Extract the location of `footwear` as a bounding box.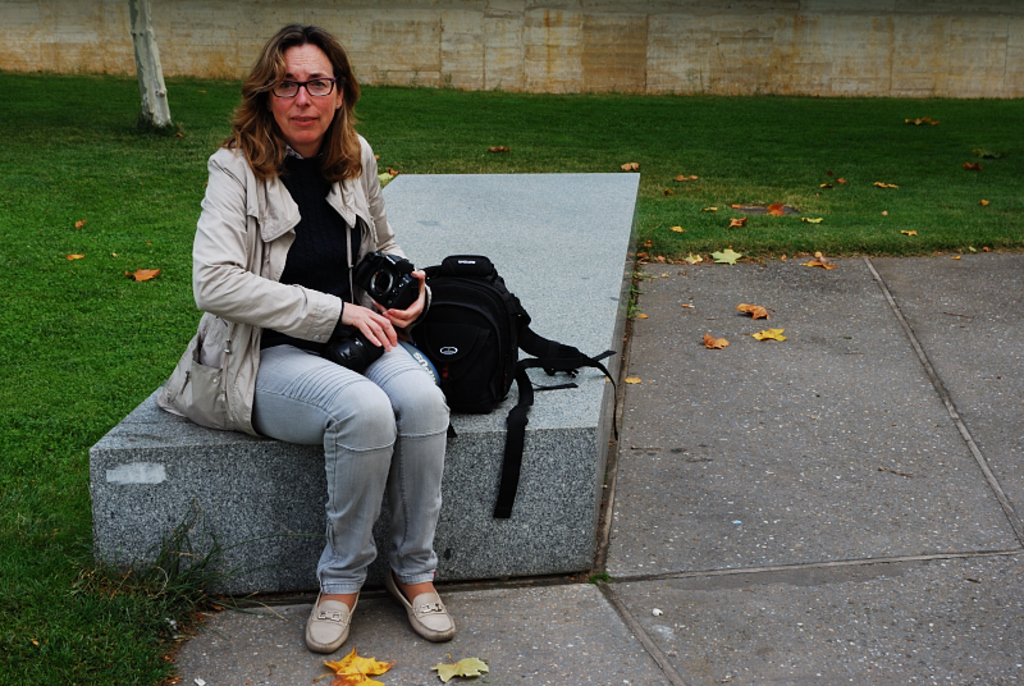
bbox=[384, 568, 457, 644].
